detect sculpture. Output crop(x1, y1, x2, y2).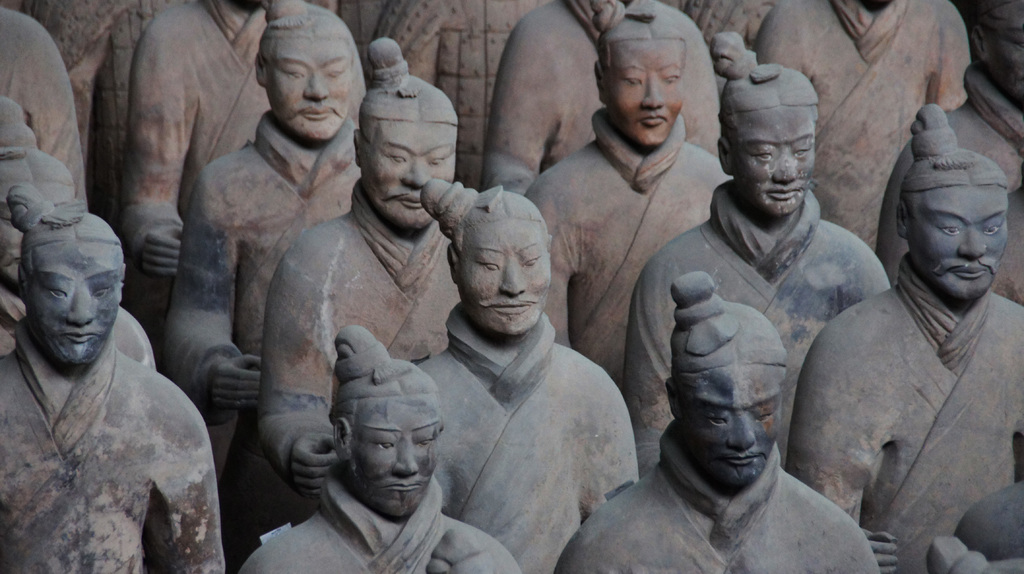
crop(519, 0, 754, 387).
